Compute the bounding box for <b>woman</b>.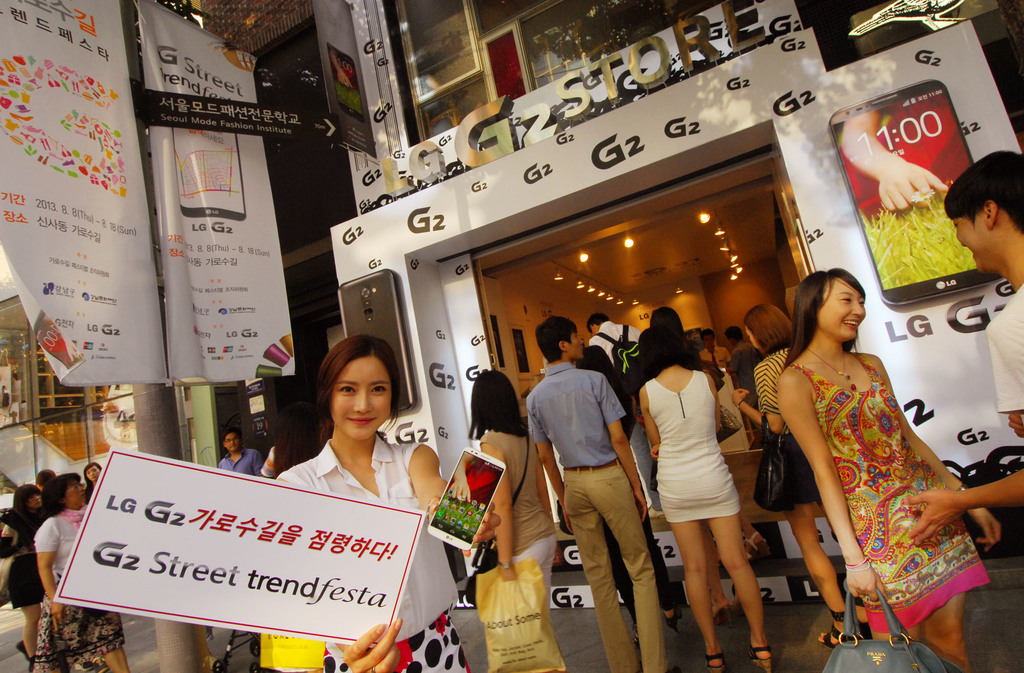
[575, 342, 685, 638].
